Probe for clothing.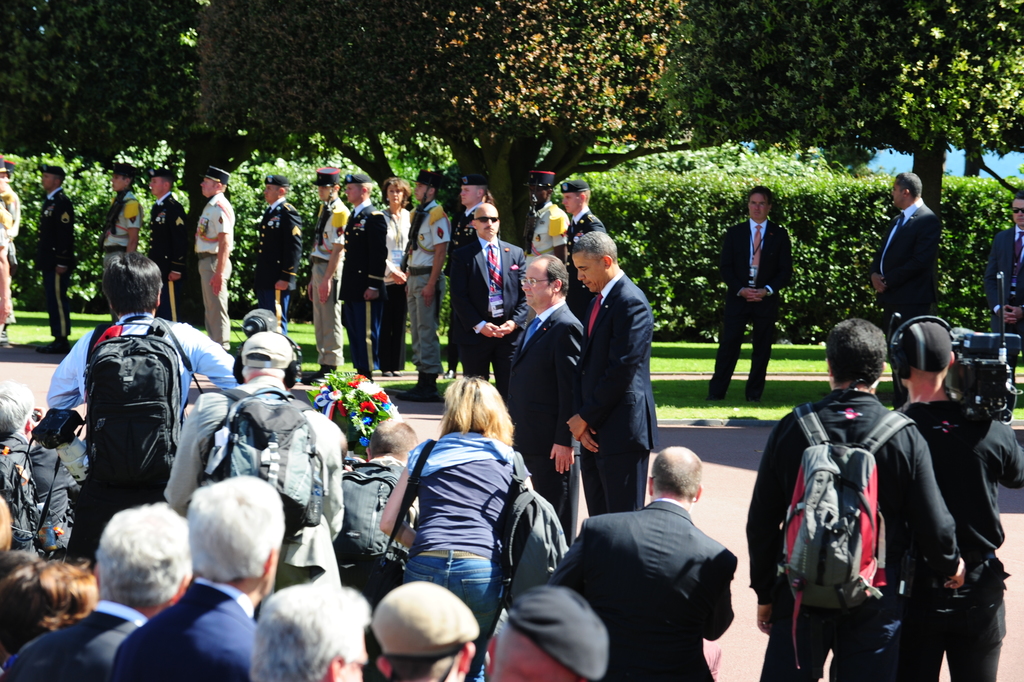
Probe result: x1=163 y1=372 x2=346 y2=586.
